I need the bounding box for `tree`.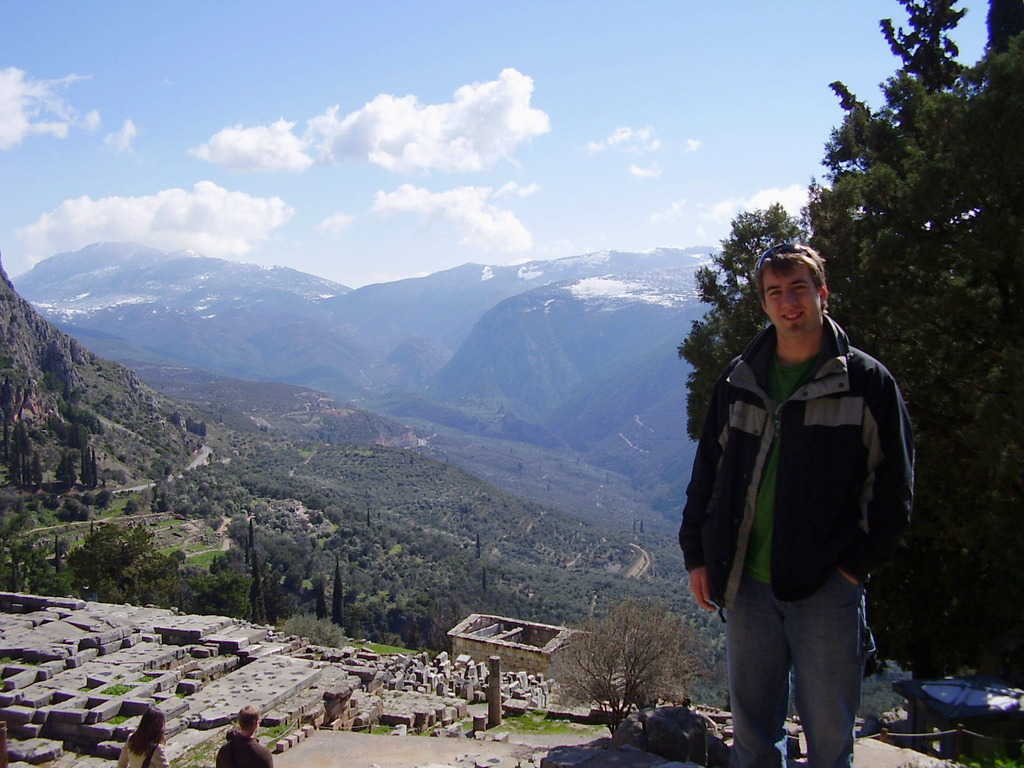
Here it is: 57 497 86 522.
